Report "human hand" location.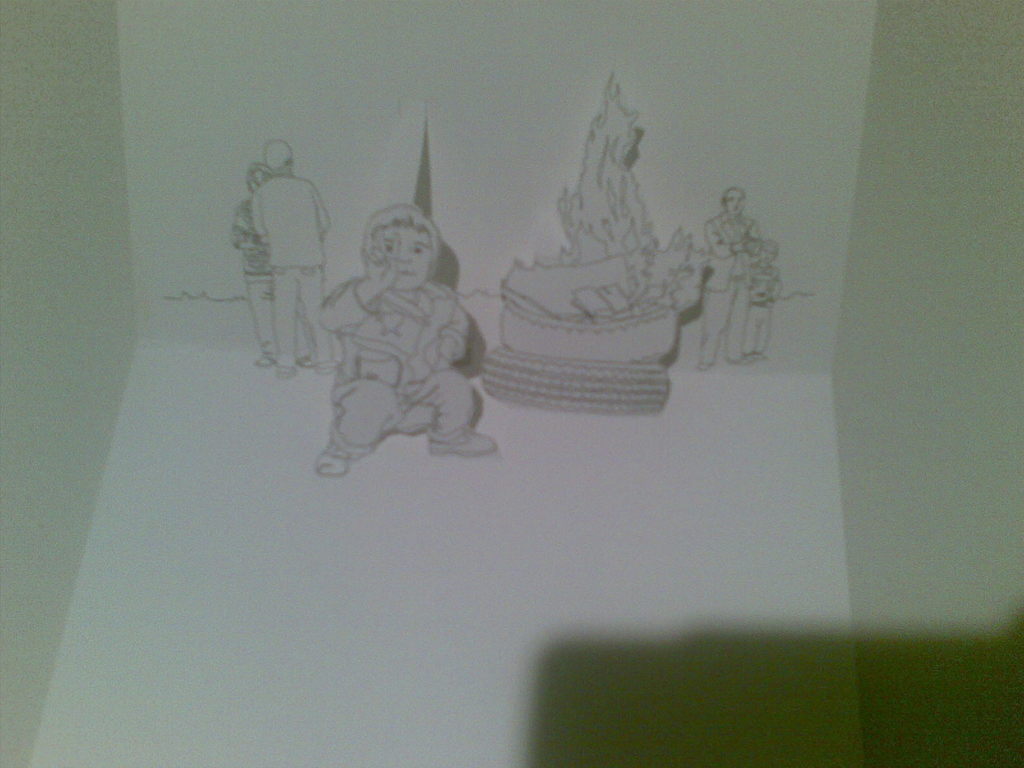
Report: left=438, top=337, right=455, bottom=360.
